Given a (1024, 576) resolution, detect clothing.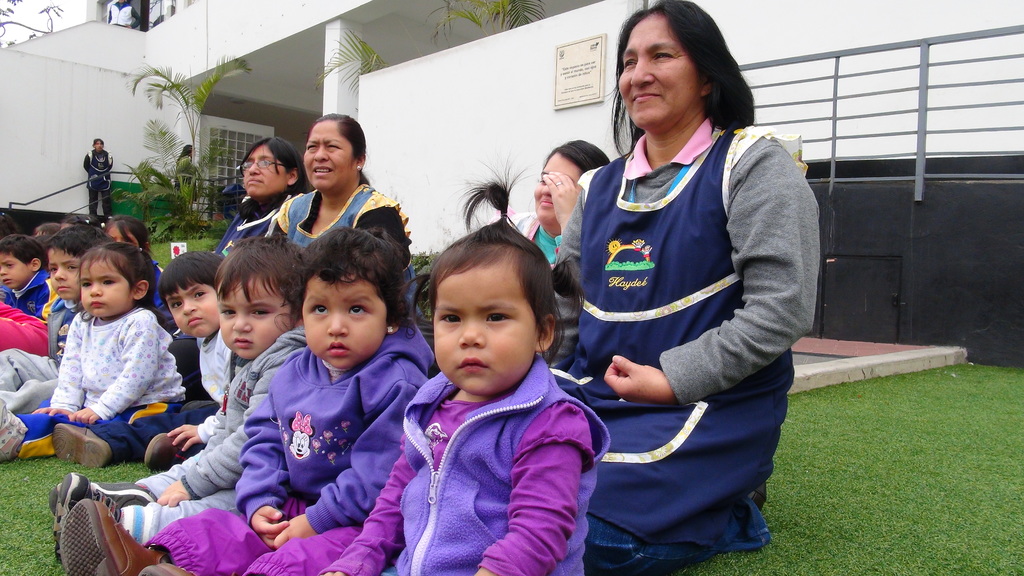
[left=214, top=185, right=310, bottom=255].
